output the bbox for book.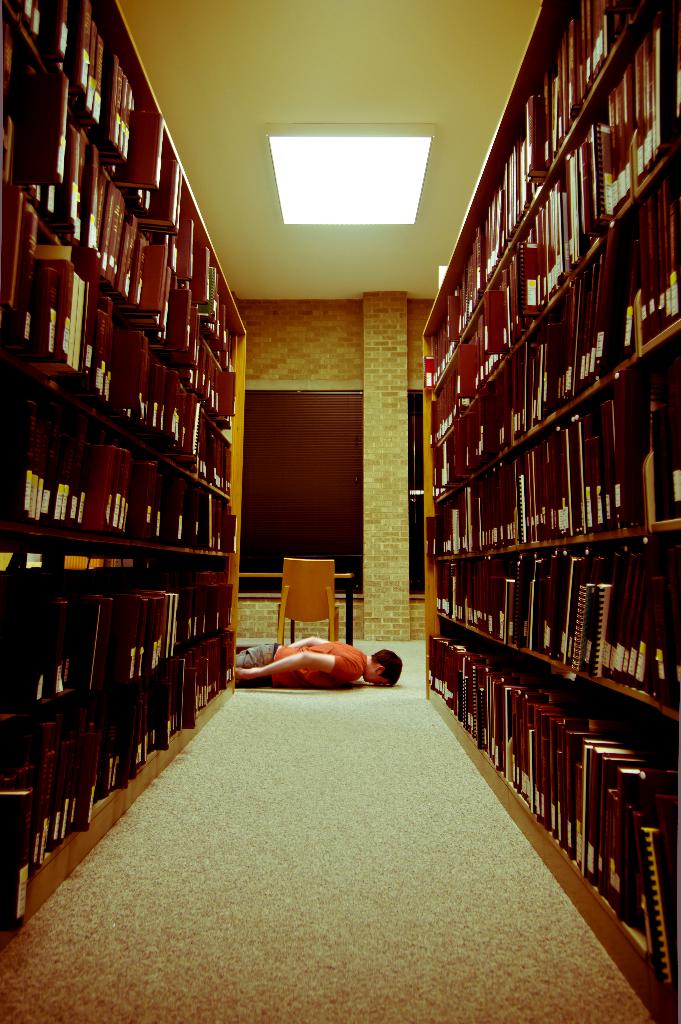
rect(597, 584, 612, 678).
